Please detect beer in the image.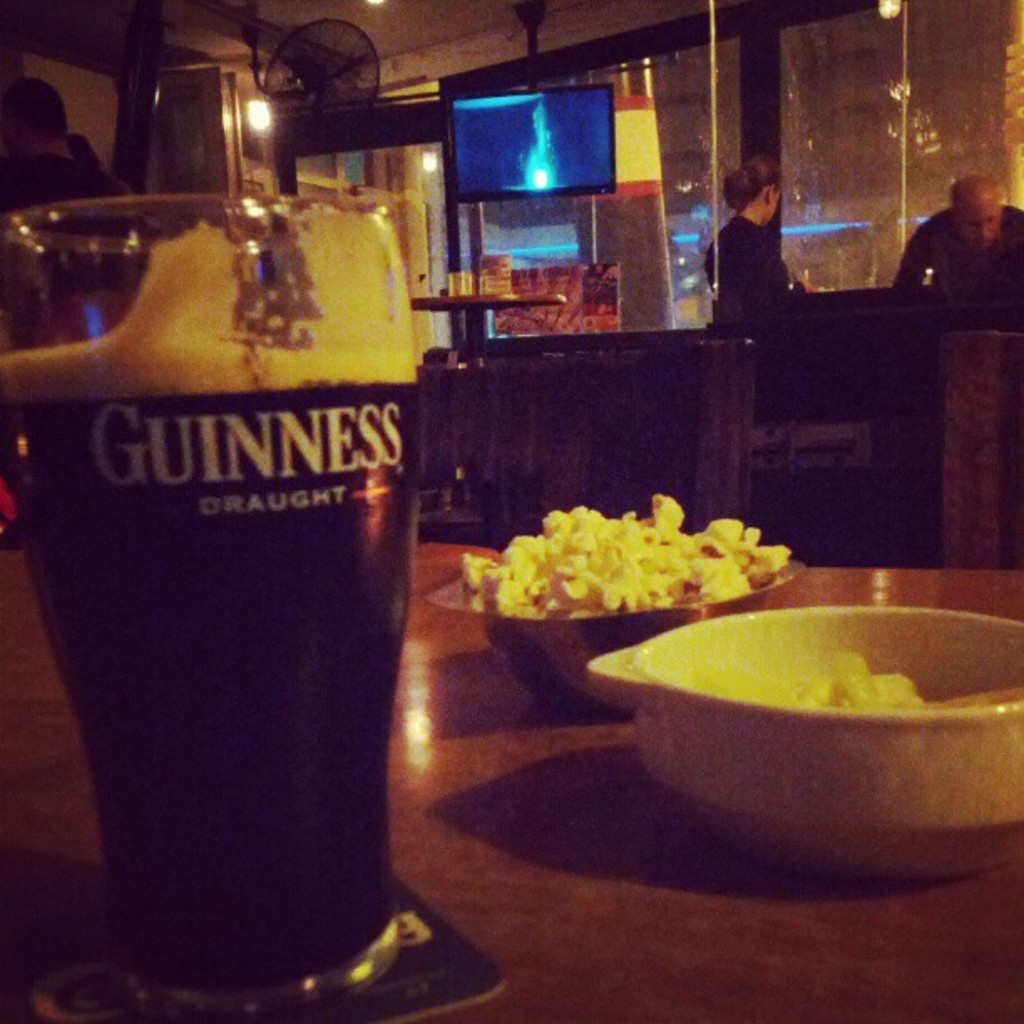
0 233 422 1004.
